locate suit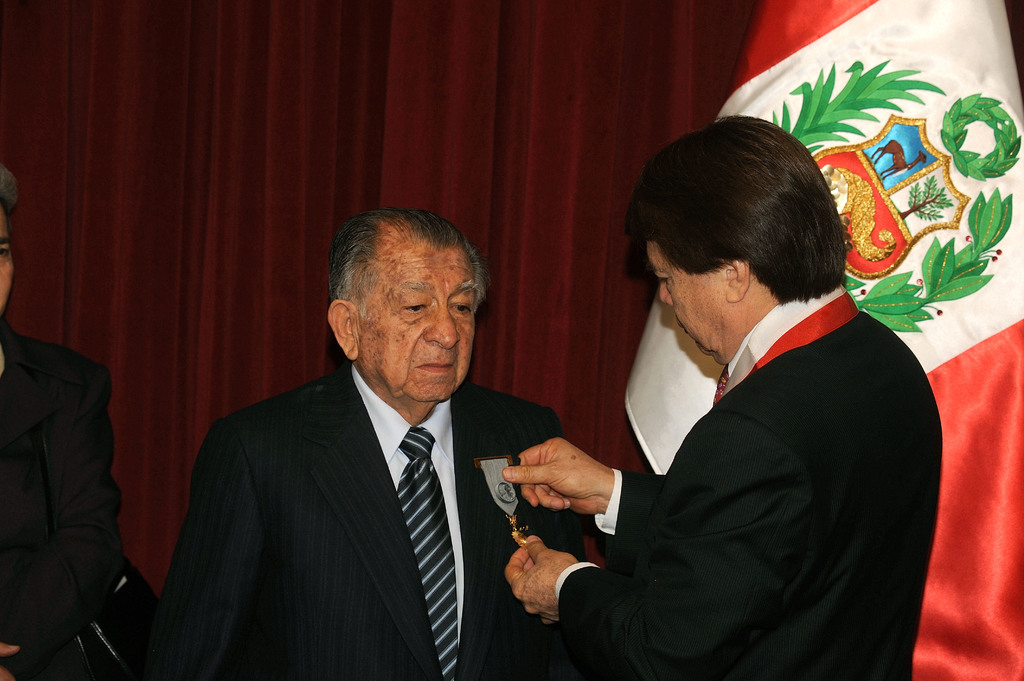
[552, 284, 941, 680]
